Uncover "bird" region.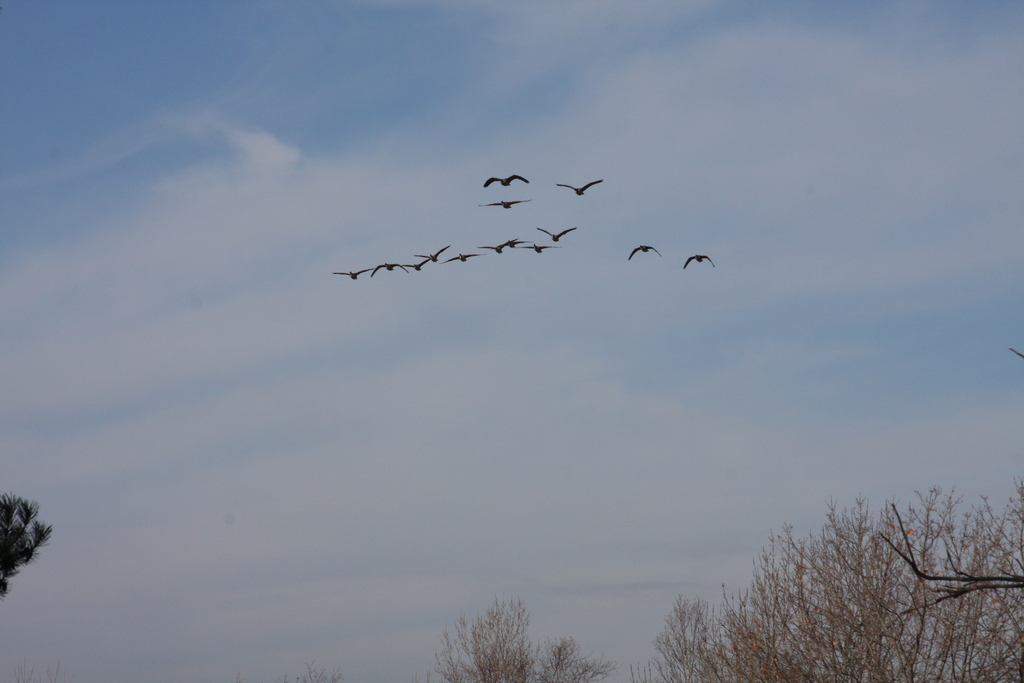
Uncovered: pyautogui.locateOnScreen(508, 239, 524, 251).
